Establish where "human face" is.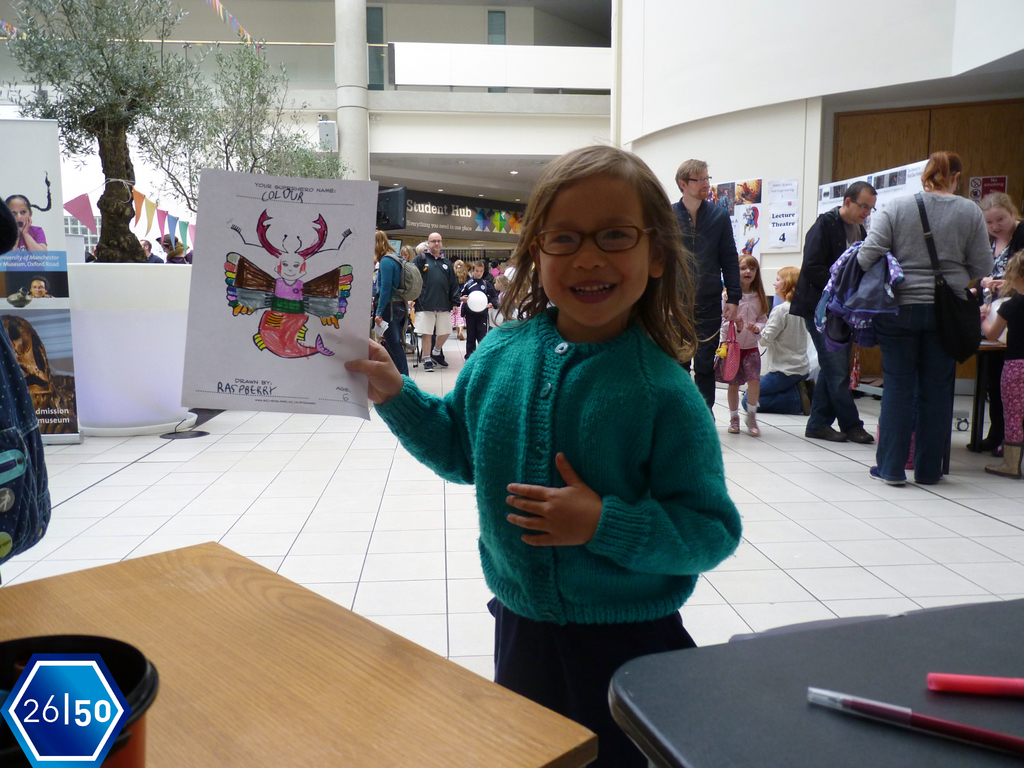
Established at region(768, 274, 783, 296).
